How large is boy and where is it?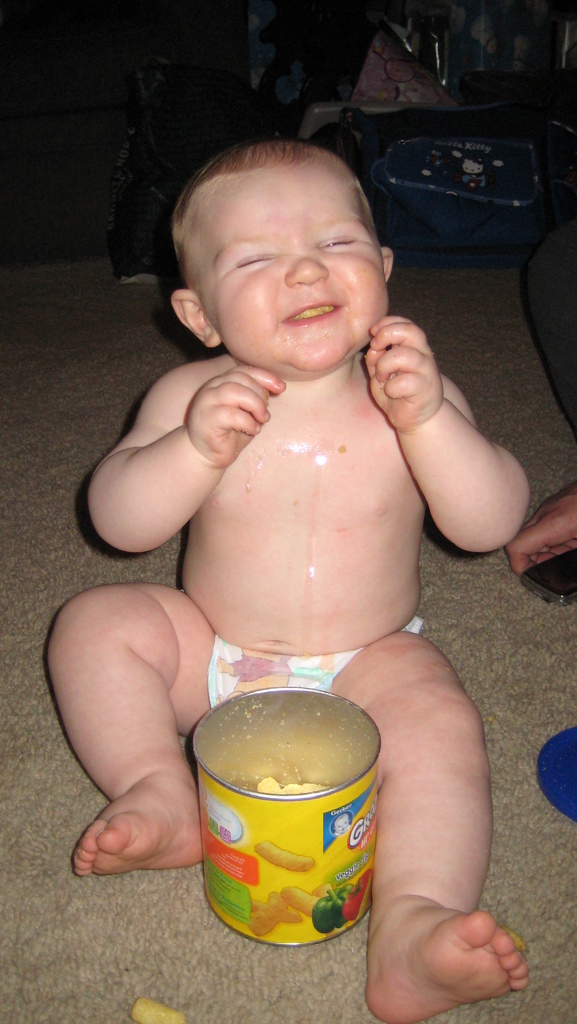
Bounding box: x1=94, y1=116, x2=434, y2=560.
